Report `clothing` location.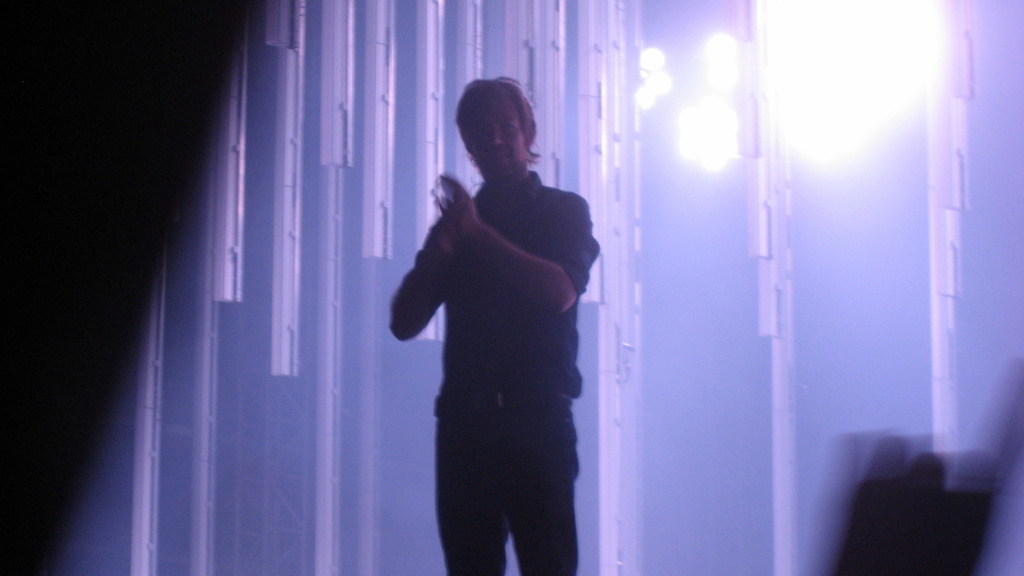
Report: (x1=433, y1=408, x2=579, y2=575).
